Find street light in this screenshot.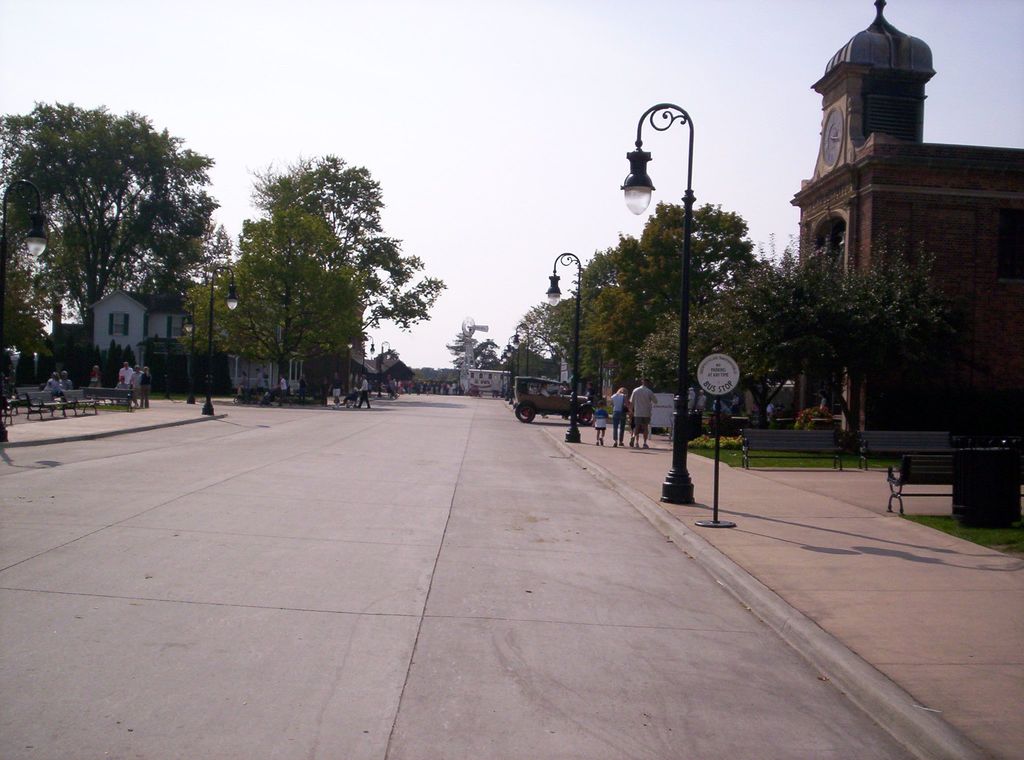
The bounding box for street light is [left=1, top=178, right=50, bottom=438].
